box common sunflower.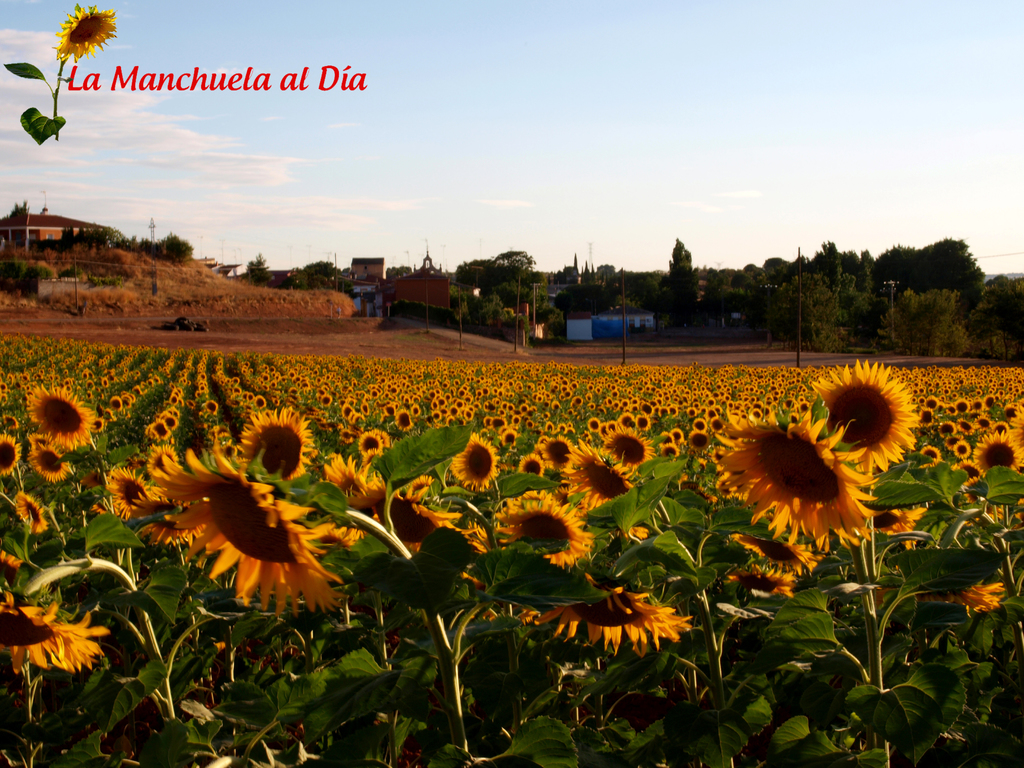
358, 429, 383, 460.
